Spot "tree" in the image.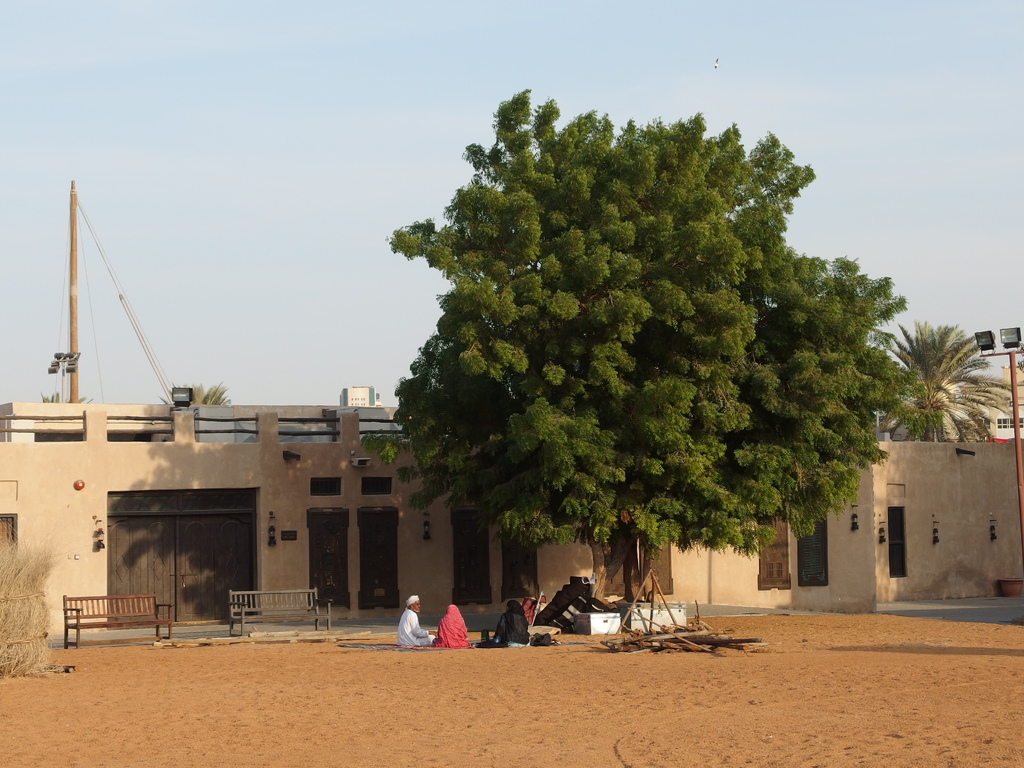
"tree" found at l=36, t=390, r=93, b=406.
